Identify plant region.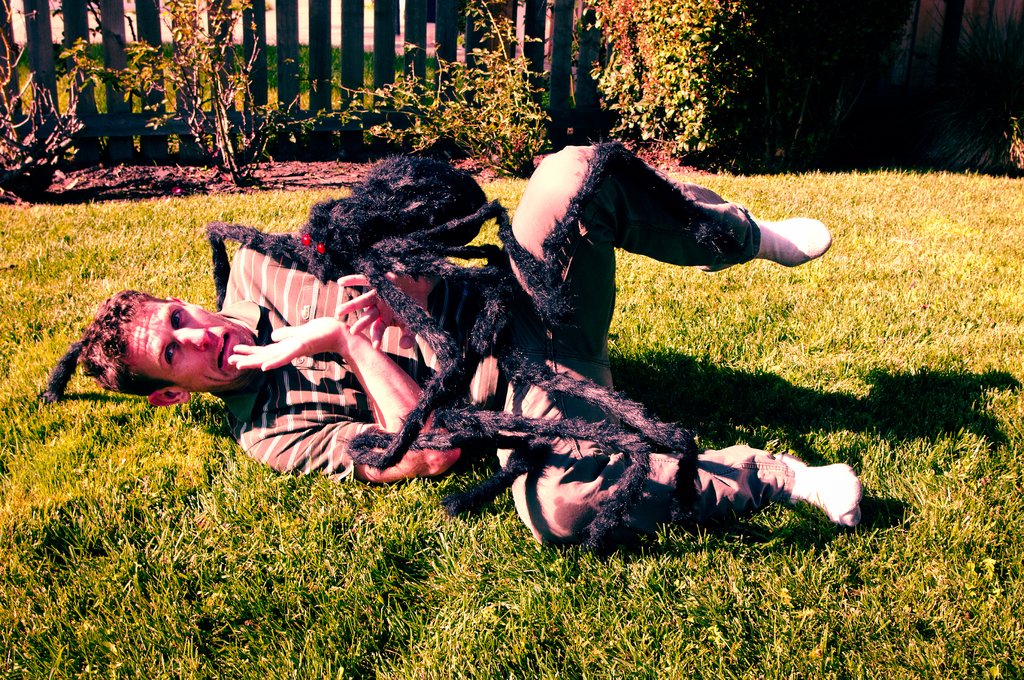
Region: [284,0,547,180].
